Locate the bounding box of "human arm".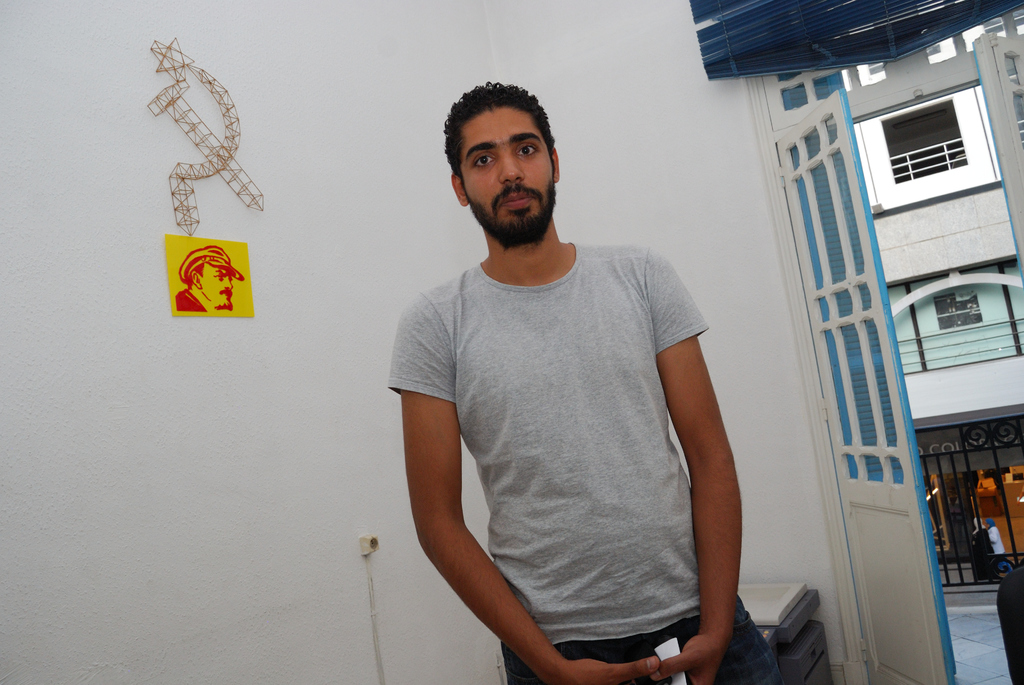
Bounding box: <box>387,295,665,684</box>.
